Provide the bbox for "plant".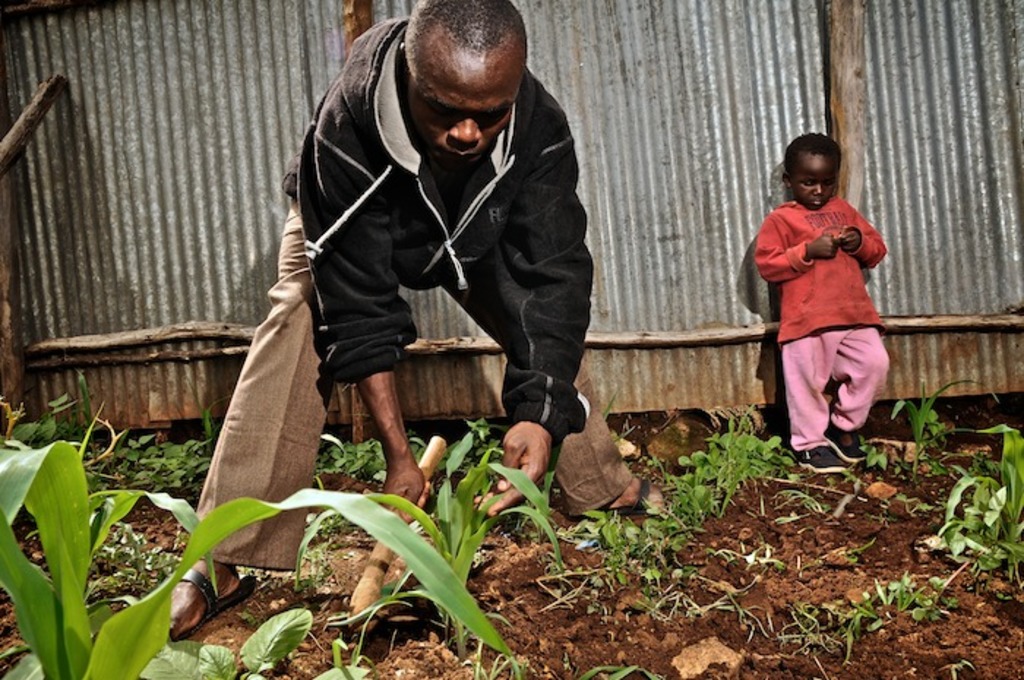
<bbox>865, 578, 958, 617</bbox>.
